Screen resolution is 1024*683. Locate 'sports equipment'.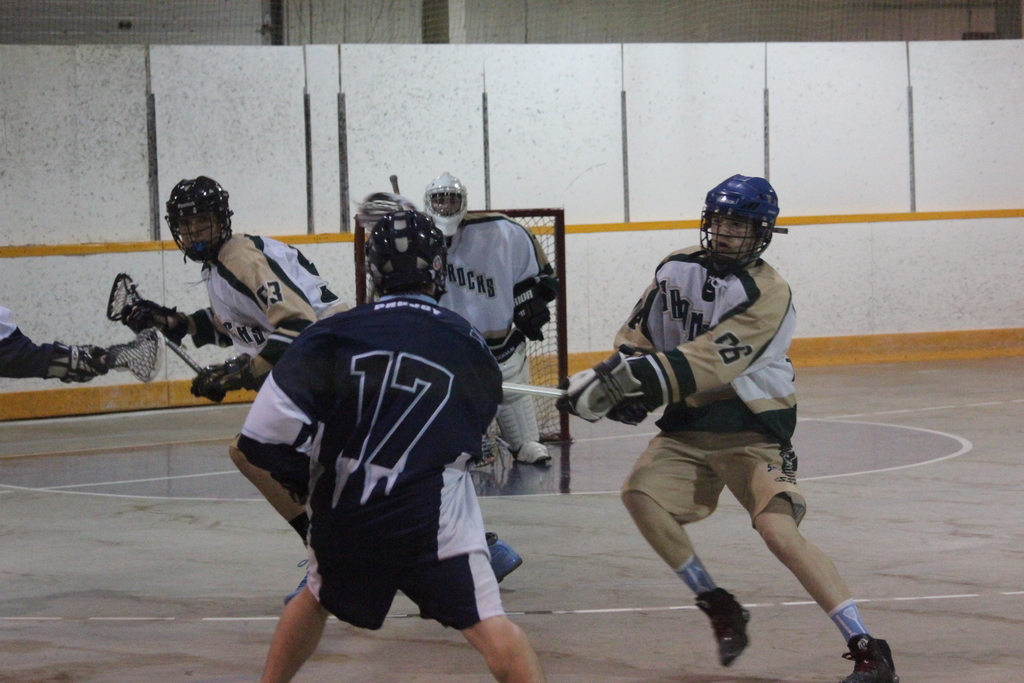
rect(559, 355, 645, 423).
